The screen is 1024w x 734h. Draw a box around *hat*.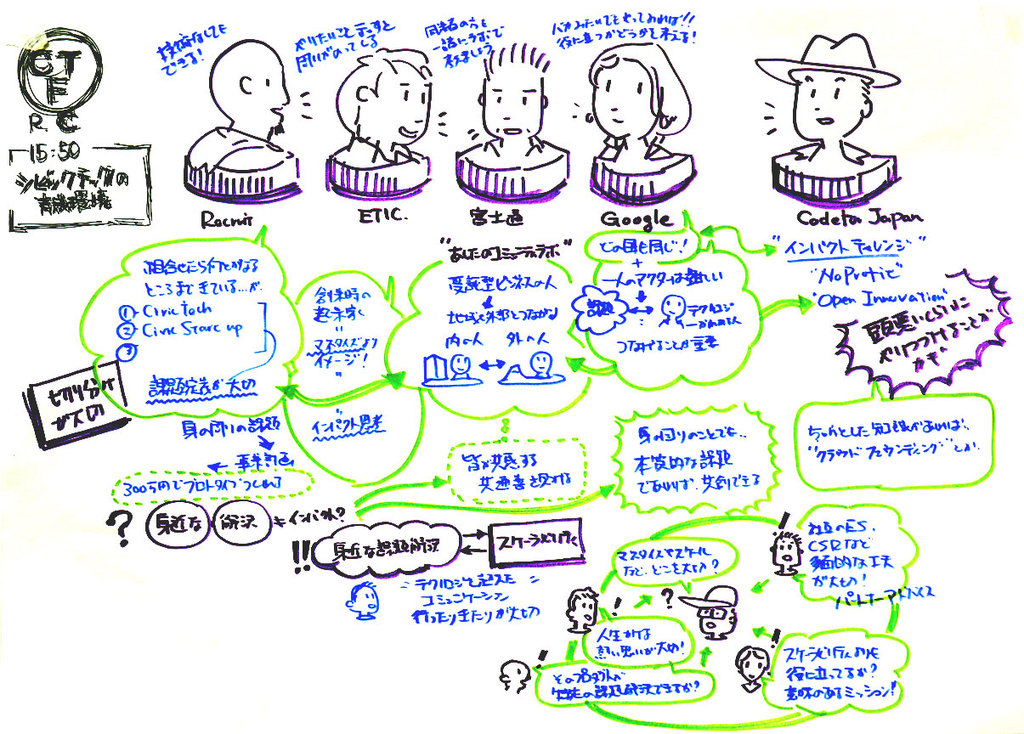
BBox(751, 31, 900, 86).
